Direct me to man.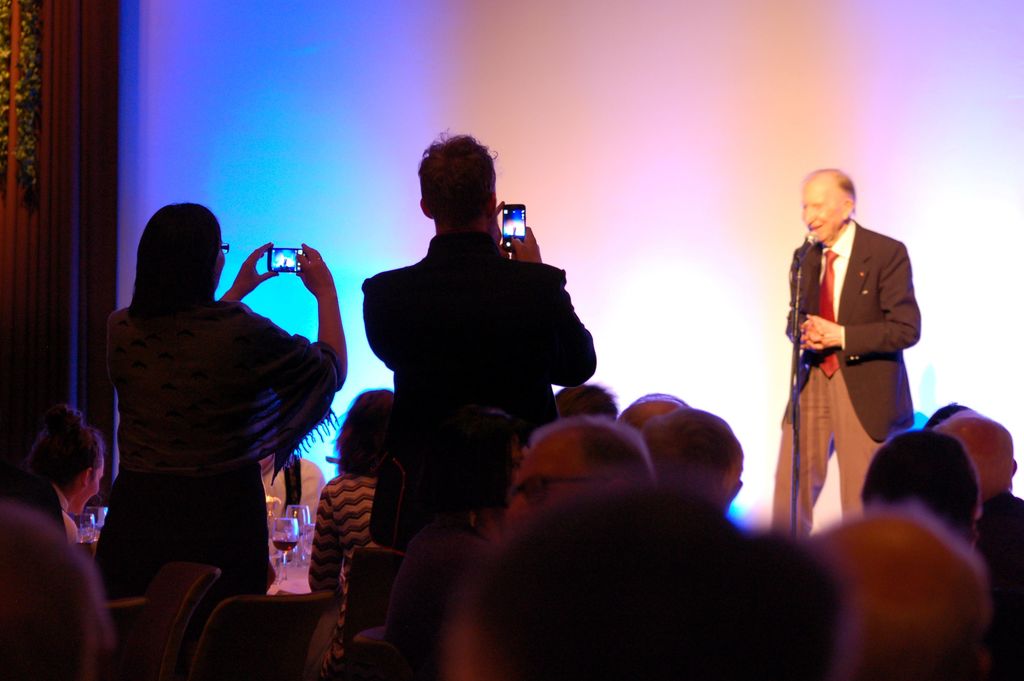
Direction: bbox(765, 165, 924, 531).
